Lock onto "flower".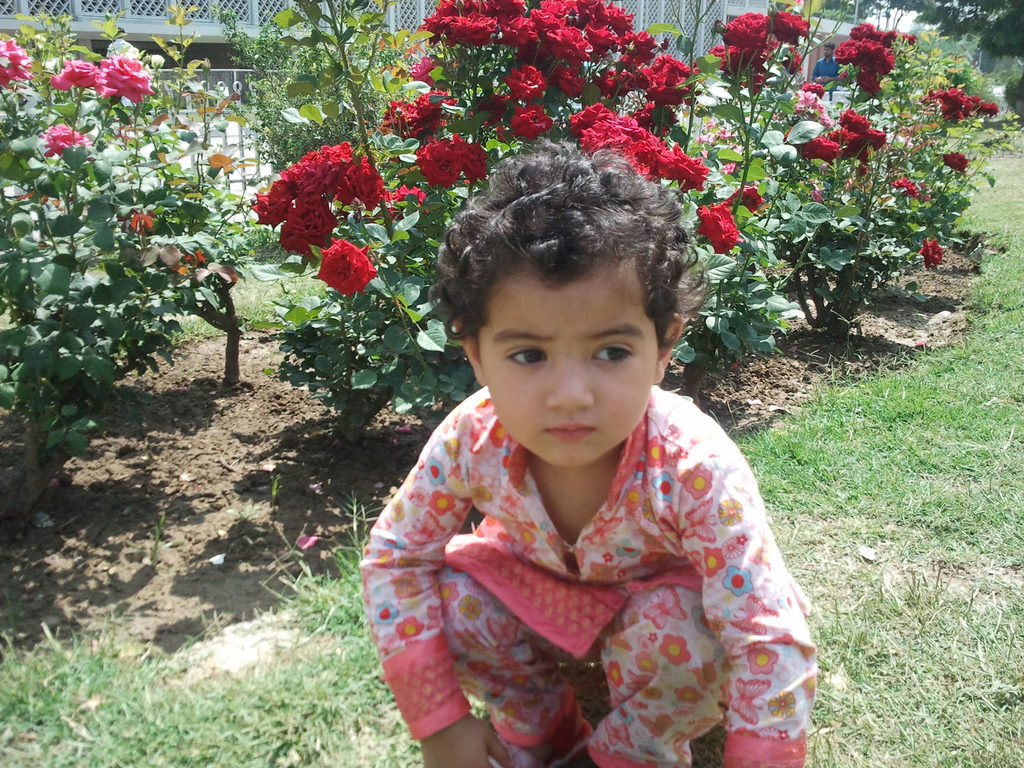
Locked: 485 415 509 454.
